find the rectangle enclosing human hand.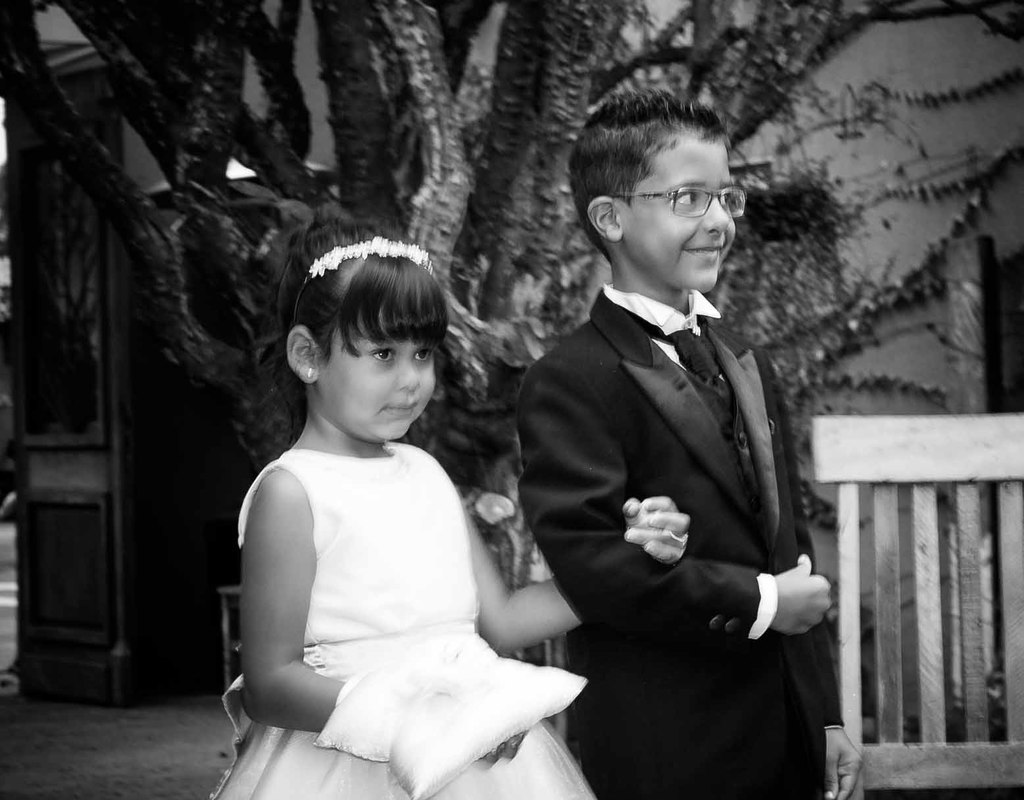
x1=485, y1=727, x2=525, y2=763.
